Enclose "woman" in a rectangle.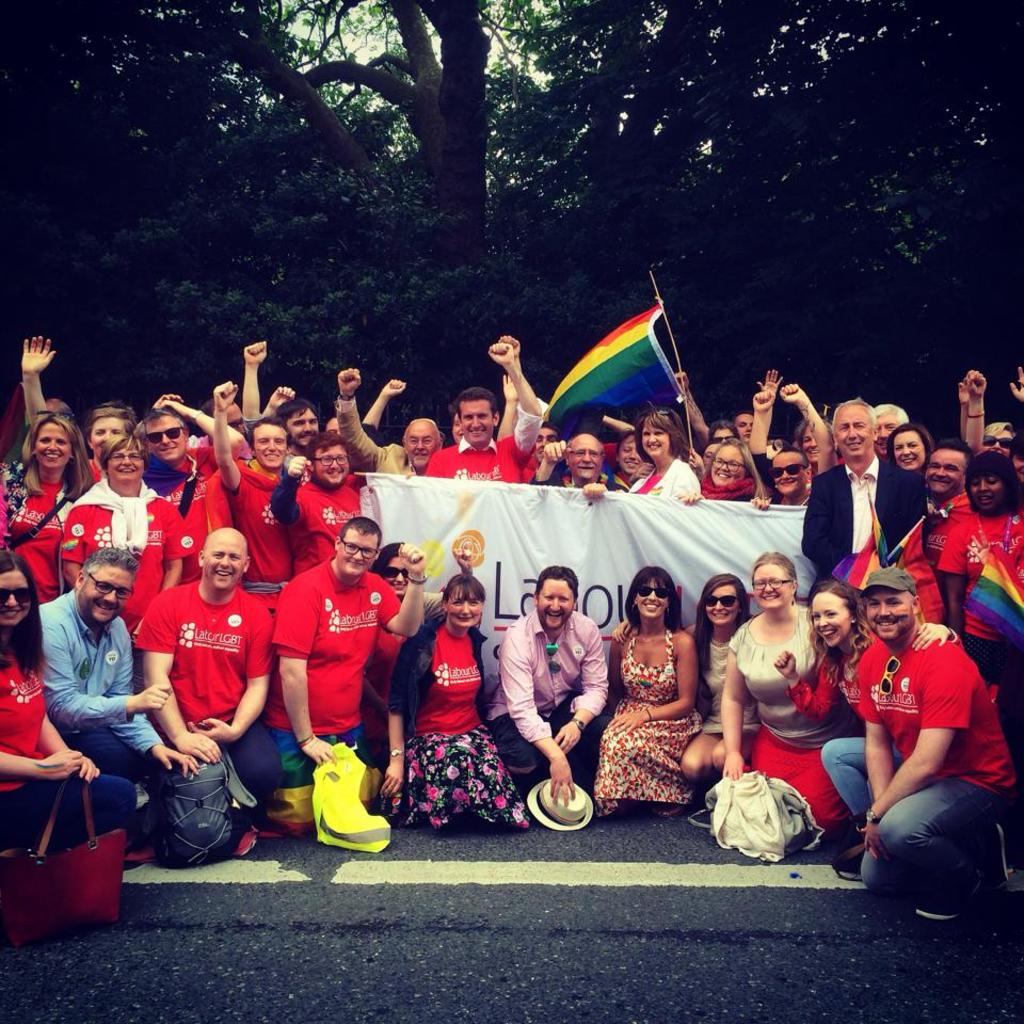
box(373, 574, 537, 837).
